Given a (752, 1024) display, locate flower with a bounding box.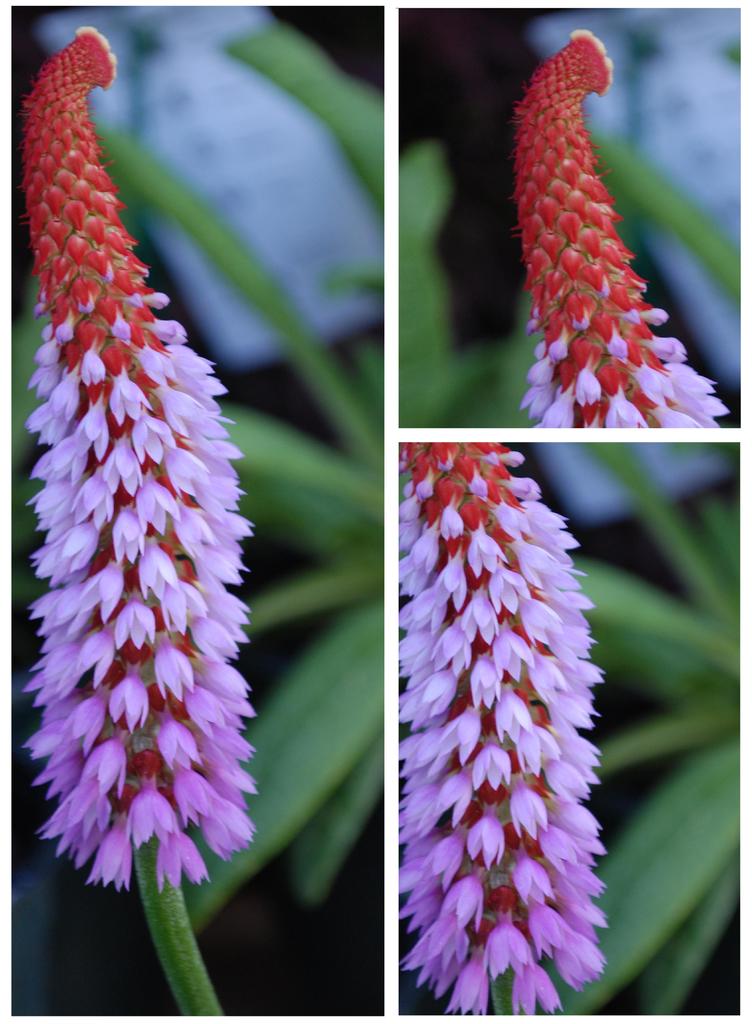
Located: 6, 58, 256, 953.
